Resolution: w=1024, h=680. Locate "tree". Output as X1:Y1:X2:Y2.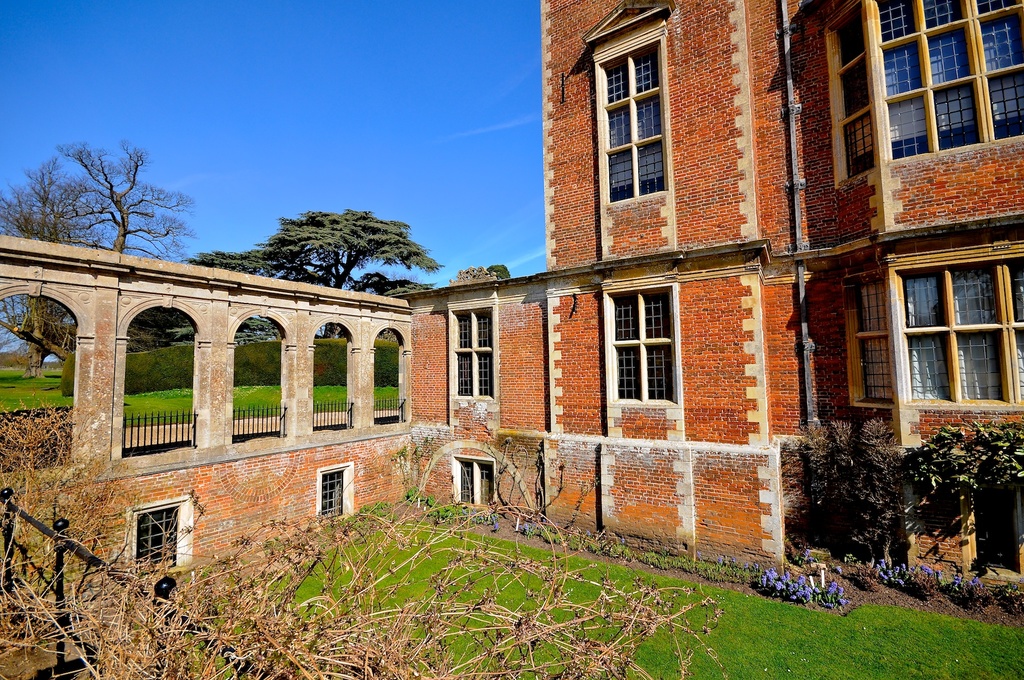
0:397:711:679.
